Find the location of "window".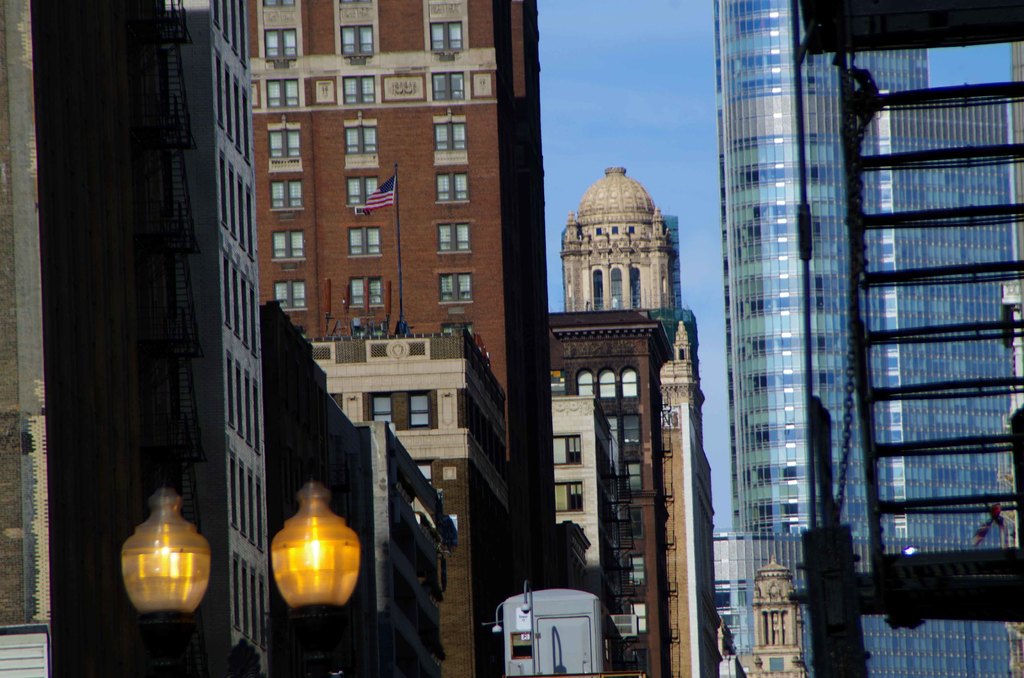
Location: <box>348,272,383,307</box>.
